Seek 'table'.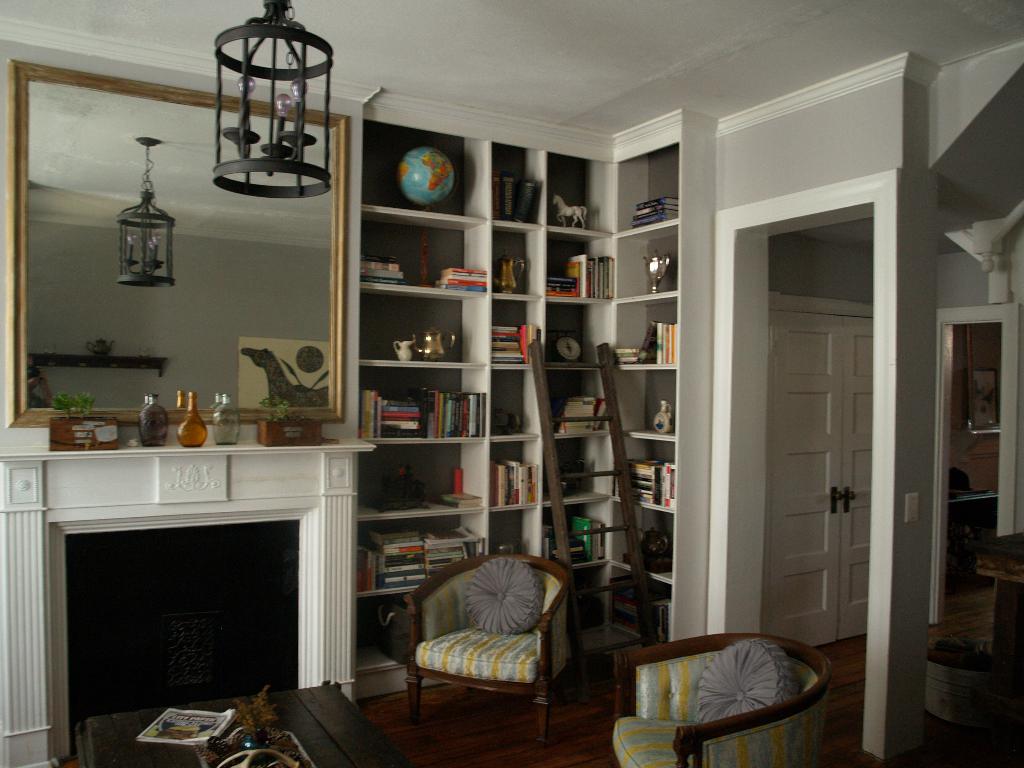
rect(77, 677, 419, 767).
